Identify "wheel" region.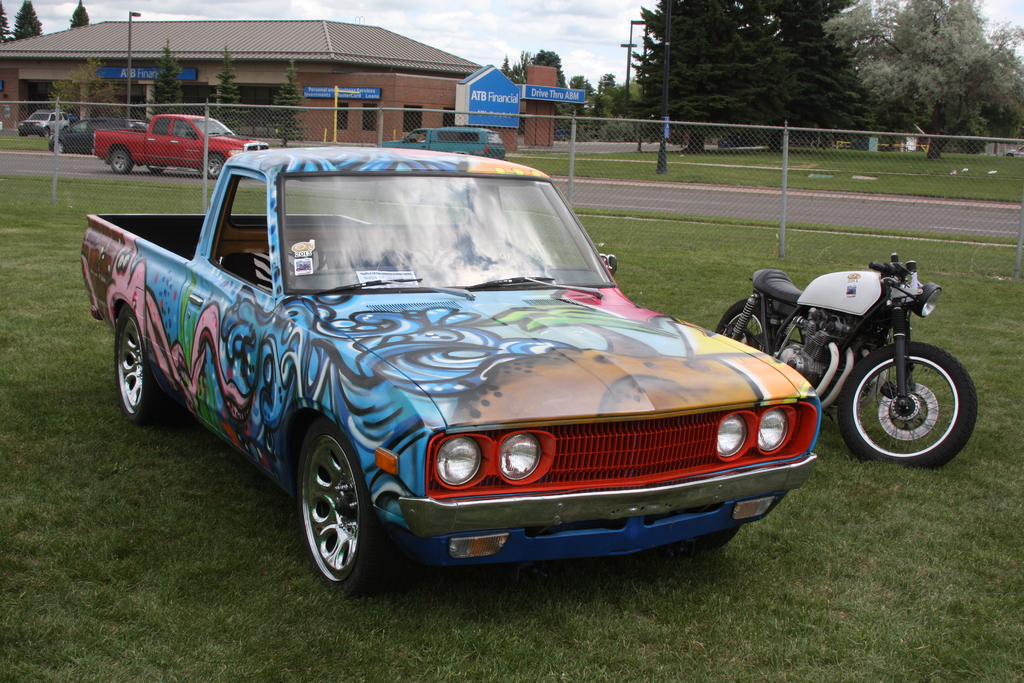
Region: crop(52, 140, 65, 154).
